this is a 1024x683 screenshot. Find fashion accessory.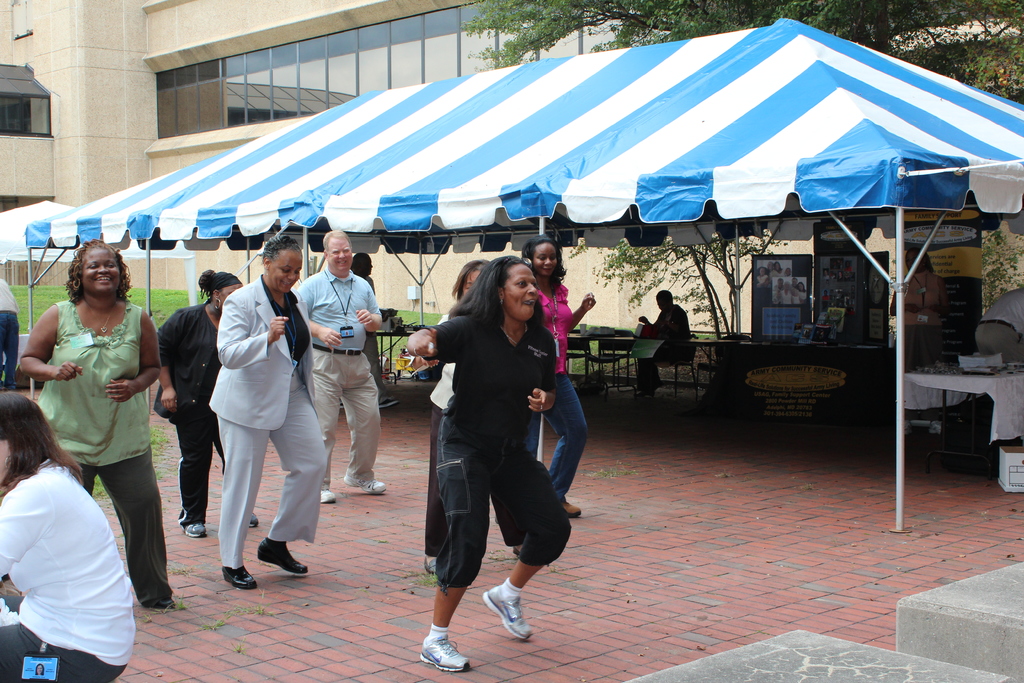
Bounding box: x1=70, y1=274, x2=81, y2=293.
